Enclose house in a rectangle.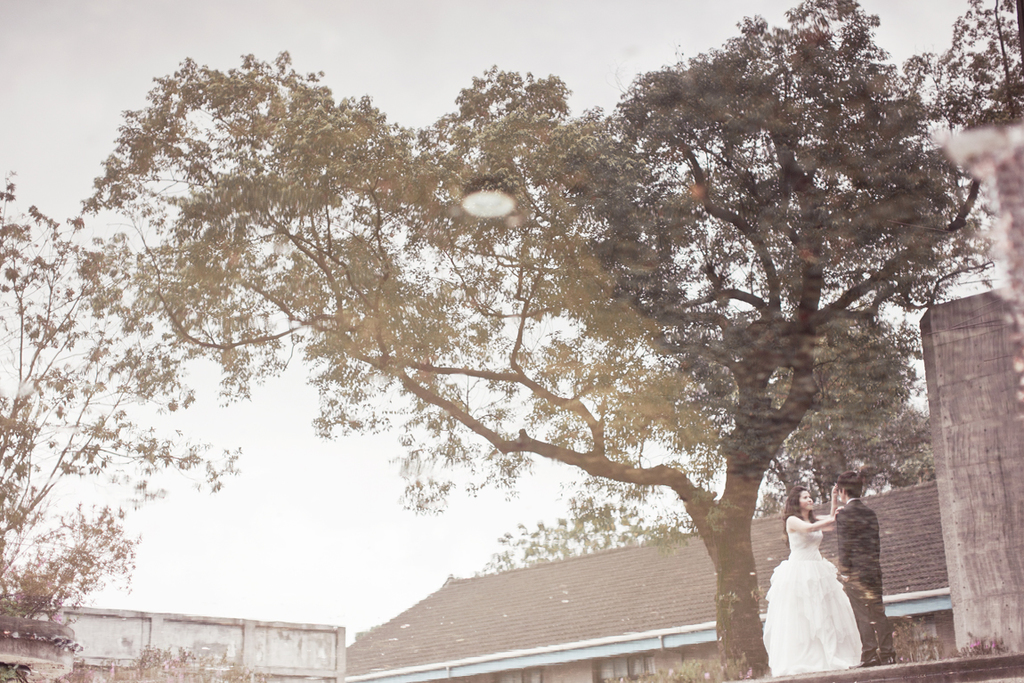
44:604:340:682.
